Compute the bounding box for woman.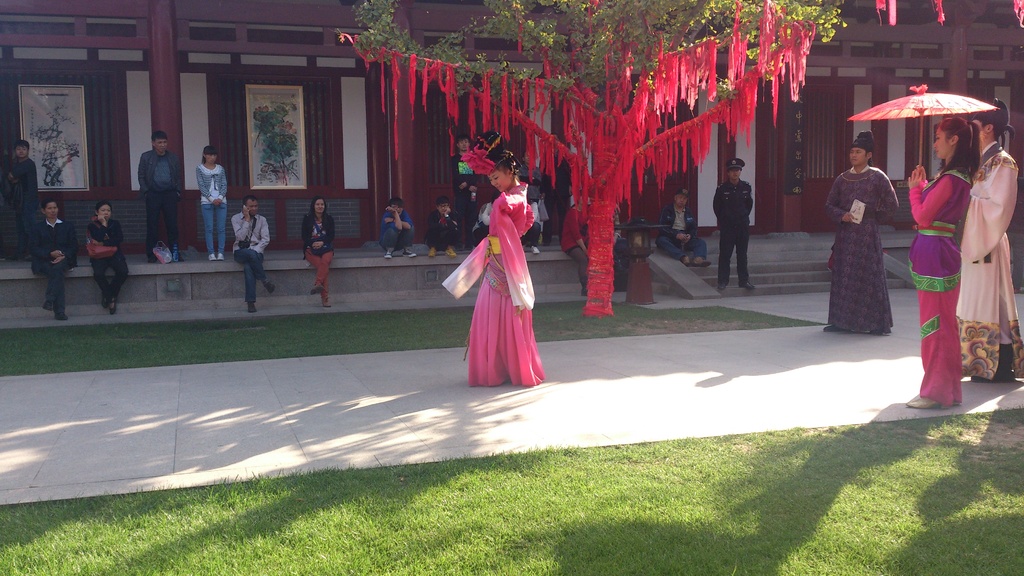
<box>198,146,229,264</box>.
